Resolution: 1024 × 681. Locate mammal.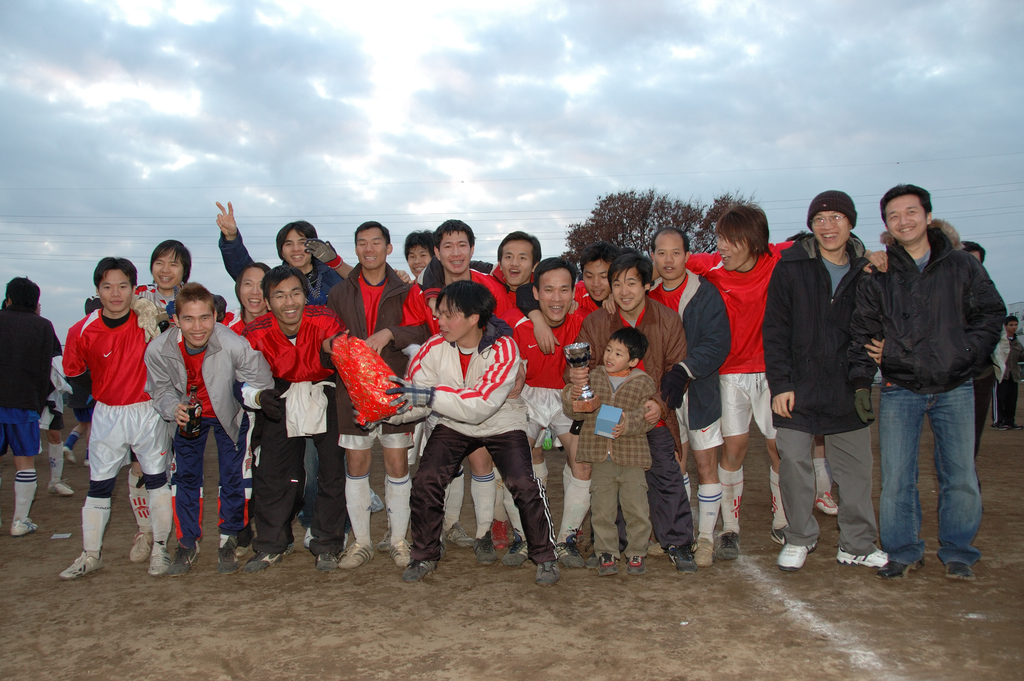
Rect(648, 201, 890, 555).
